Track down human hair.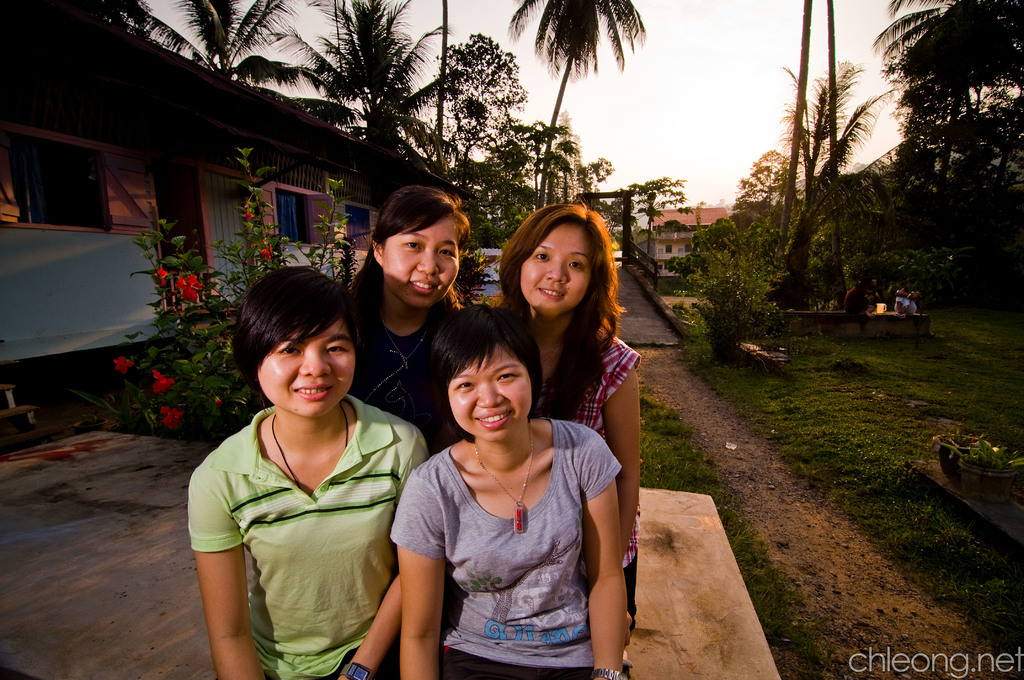
Tracked to rect(495, 203, 619, 422).
